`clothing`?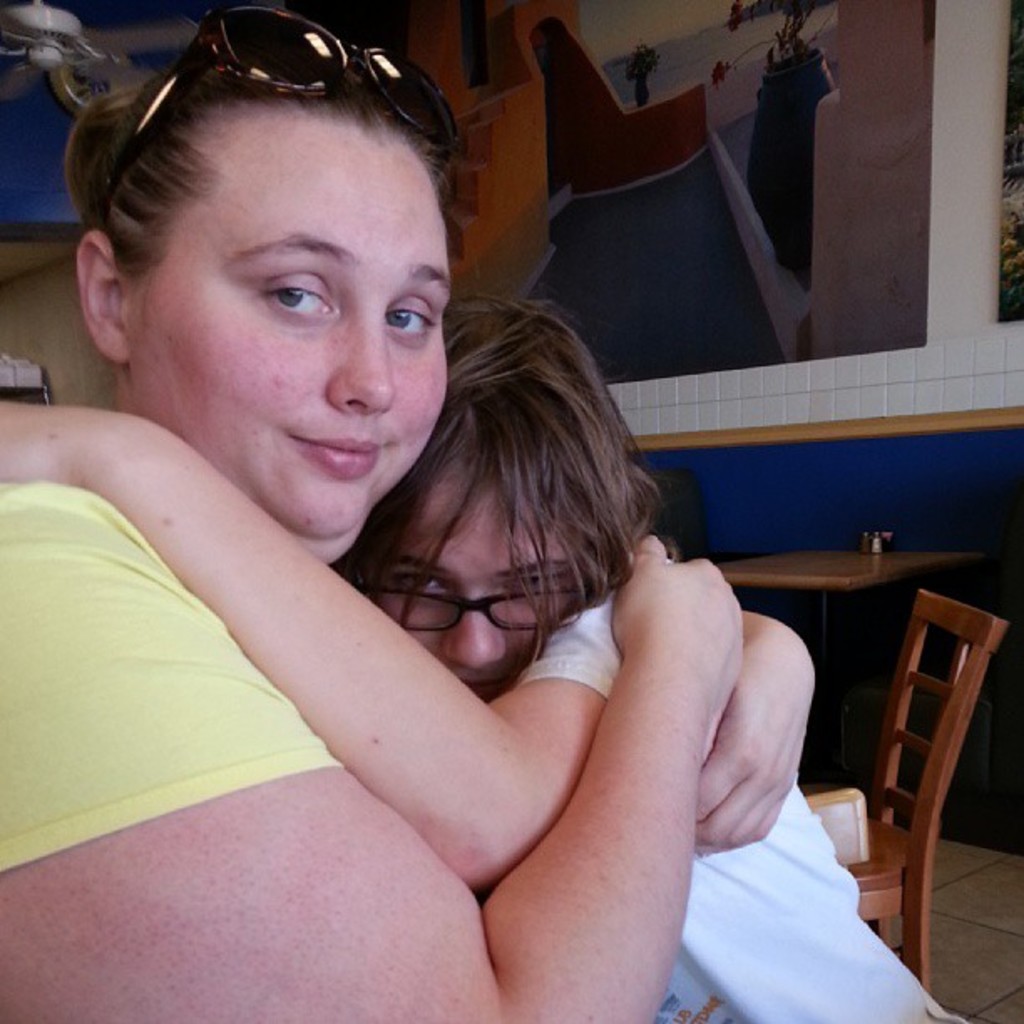
[514,556,979,1022]
